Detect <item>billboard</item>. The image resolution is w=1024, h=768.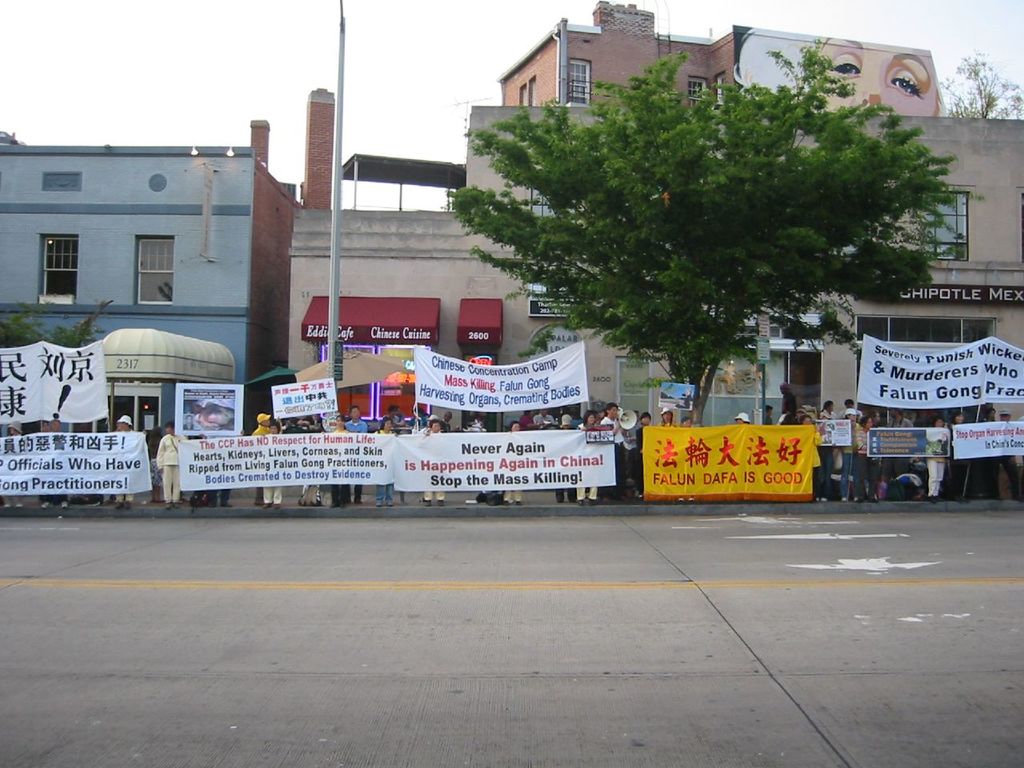
815,414,855,448.
